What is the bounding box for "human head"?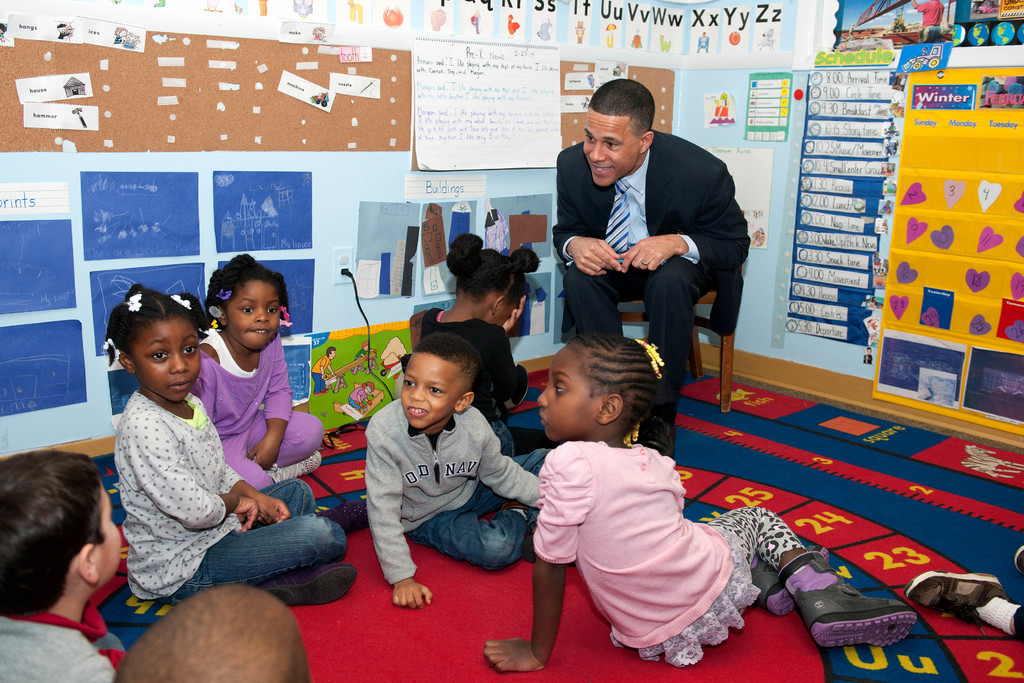
bbox=(455, 247, 531, 327).
